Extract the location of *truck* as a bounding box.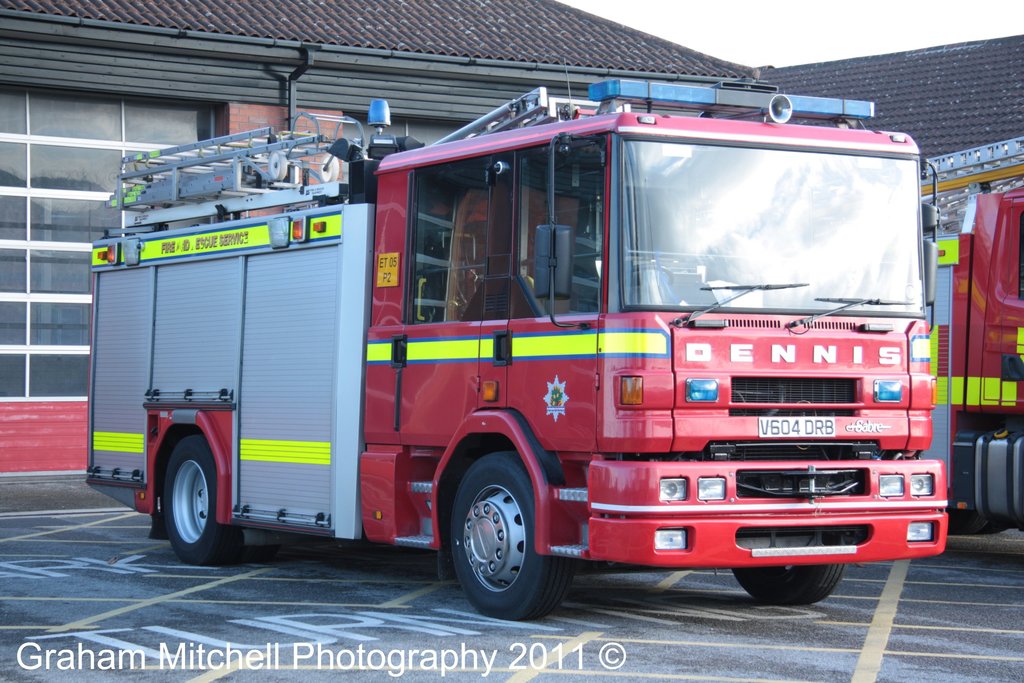
90/70/972/625.
